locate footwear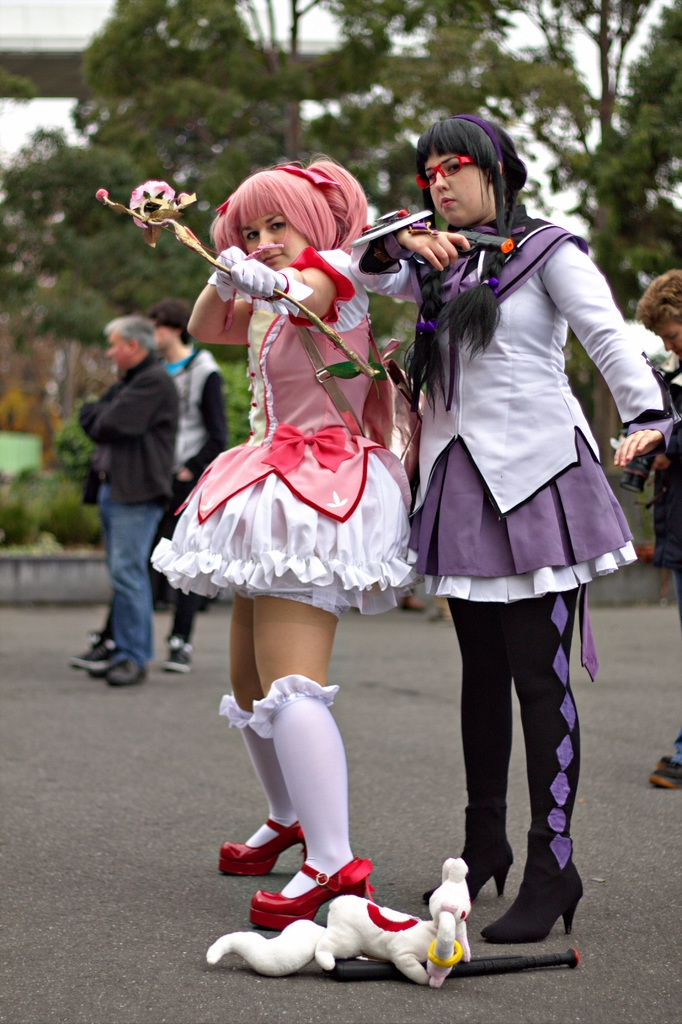
Rect(400, 587, 433, 613)
